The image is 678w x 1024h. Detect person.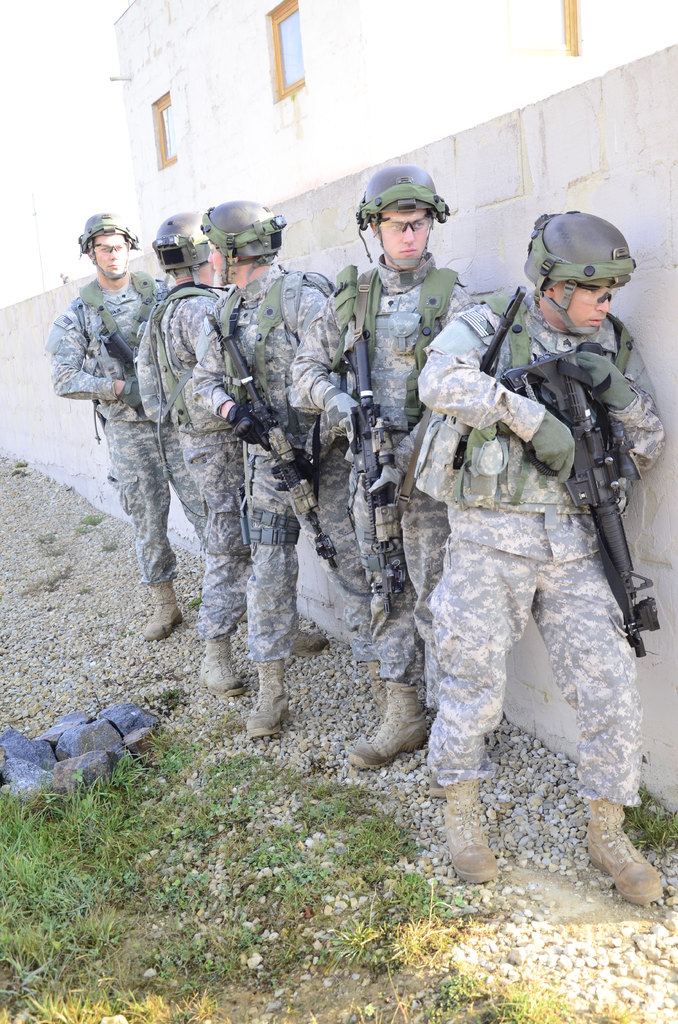
Detection: (288, 164, 484, 771).
